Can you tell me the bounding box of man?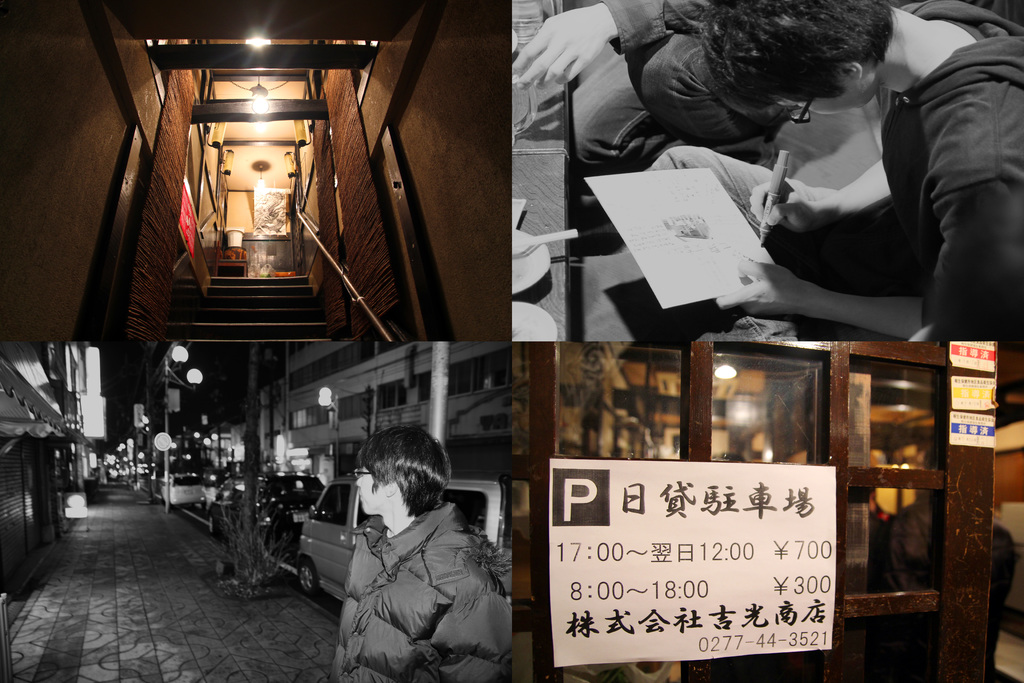
Rect(301, 431, 516, 674).
